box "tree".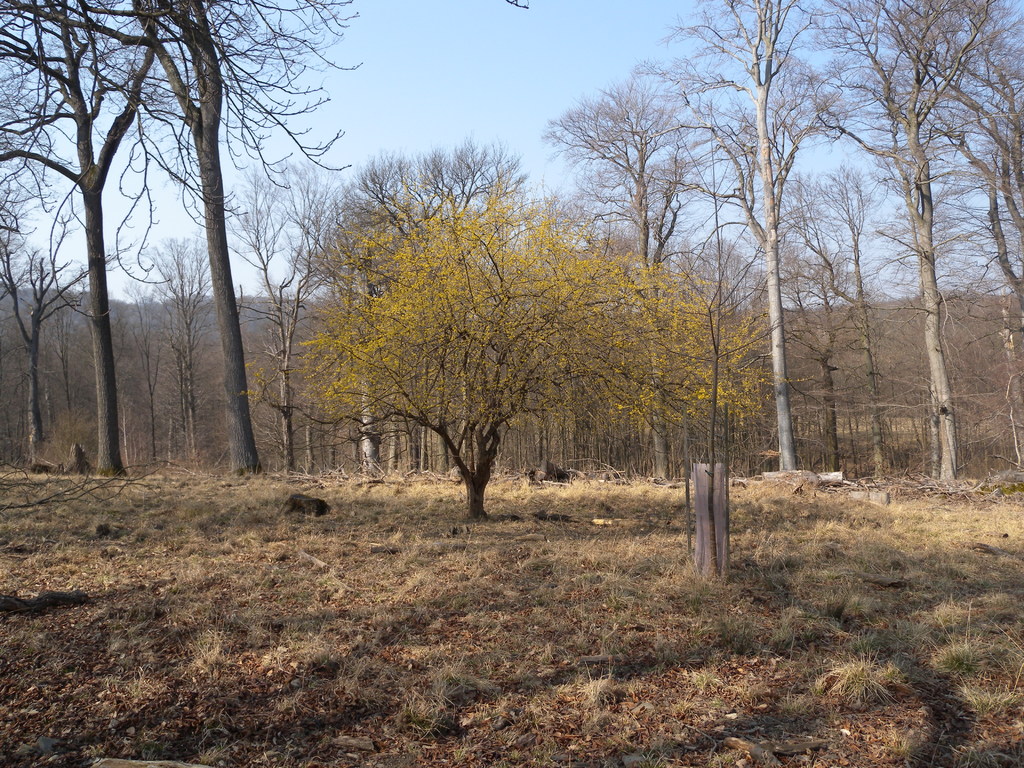
[left=6, top=0, right=379, bottom=484].
